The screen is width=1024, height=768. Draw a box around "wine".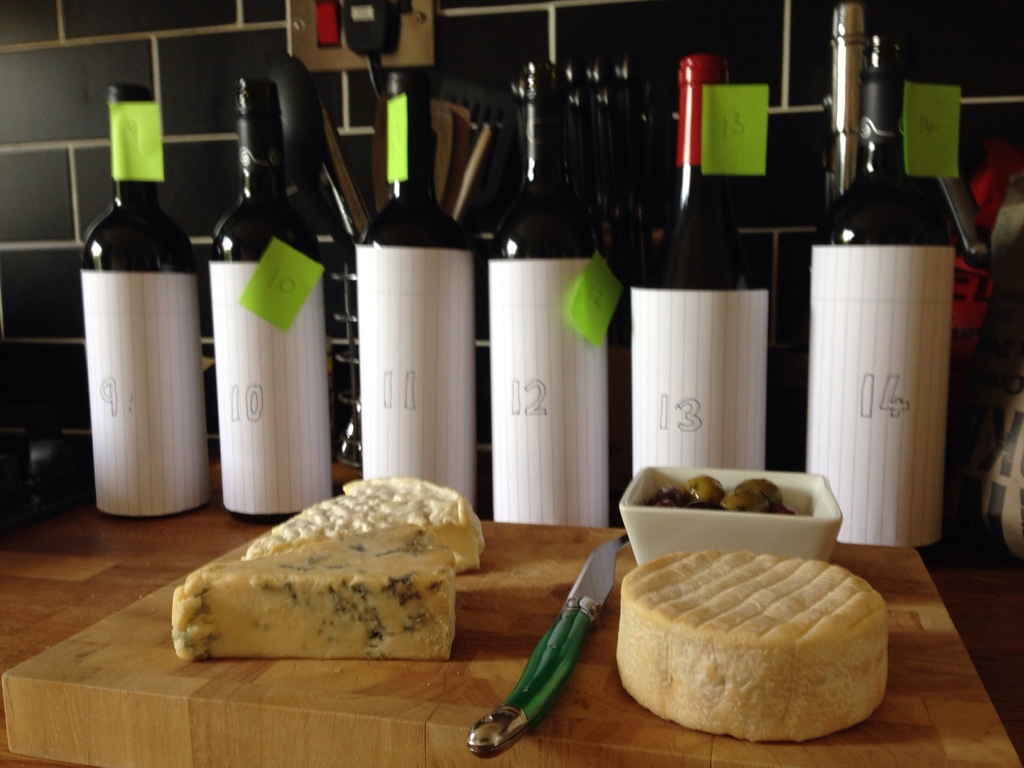
{"left": 486, "top": 57, "right": 610, "bottom": 524}.
